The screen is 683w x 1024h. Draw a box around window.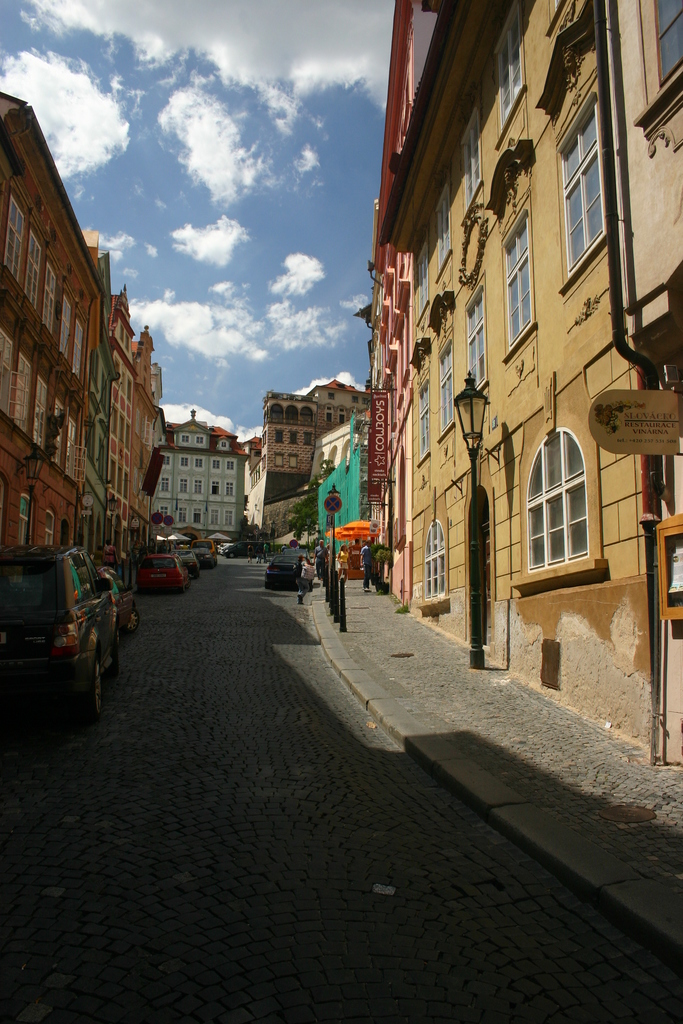
[552, 97, 607, 287].
